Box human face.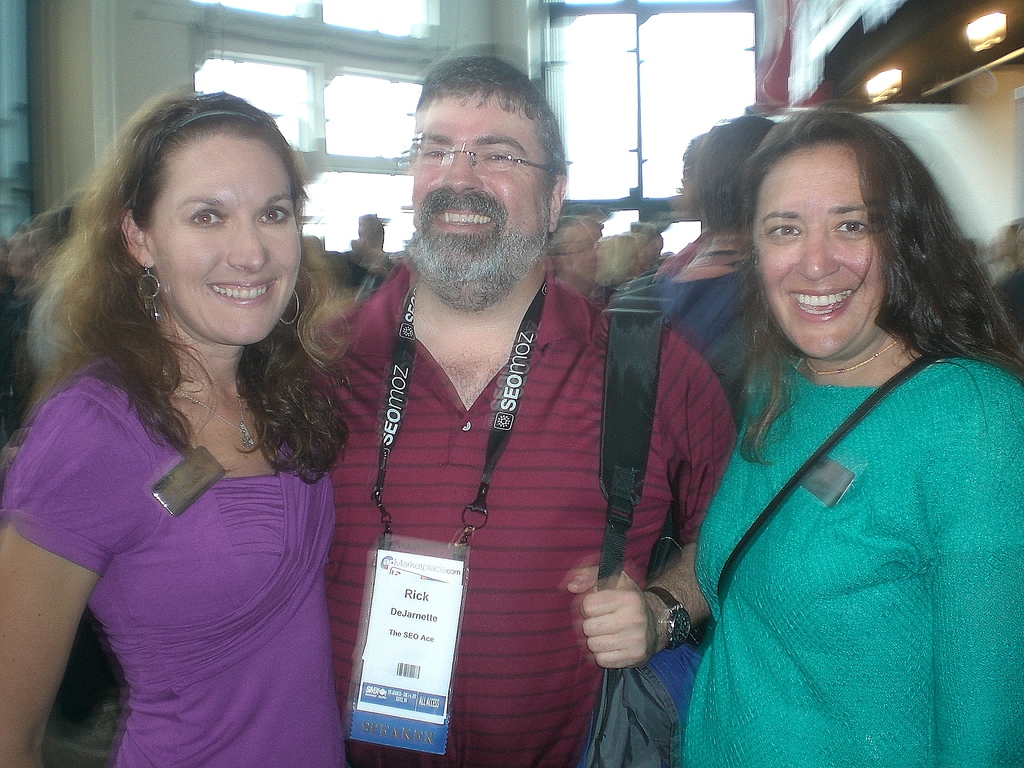
407, 79, 559, 300.
